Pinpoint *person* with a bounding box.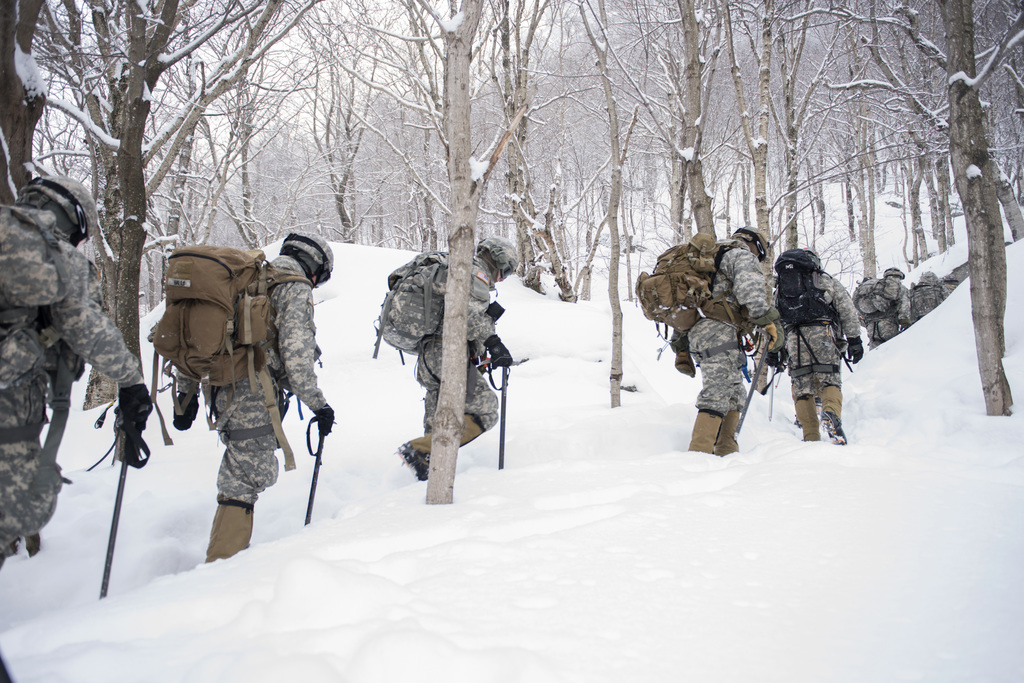
x1=785 y1=230 x2=866 y2=461.
